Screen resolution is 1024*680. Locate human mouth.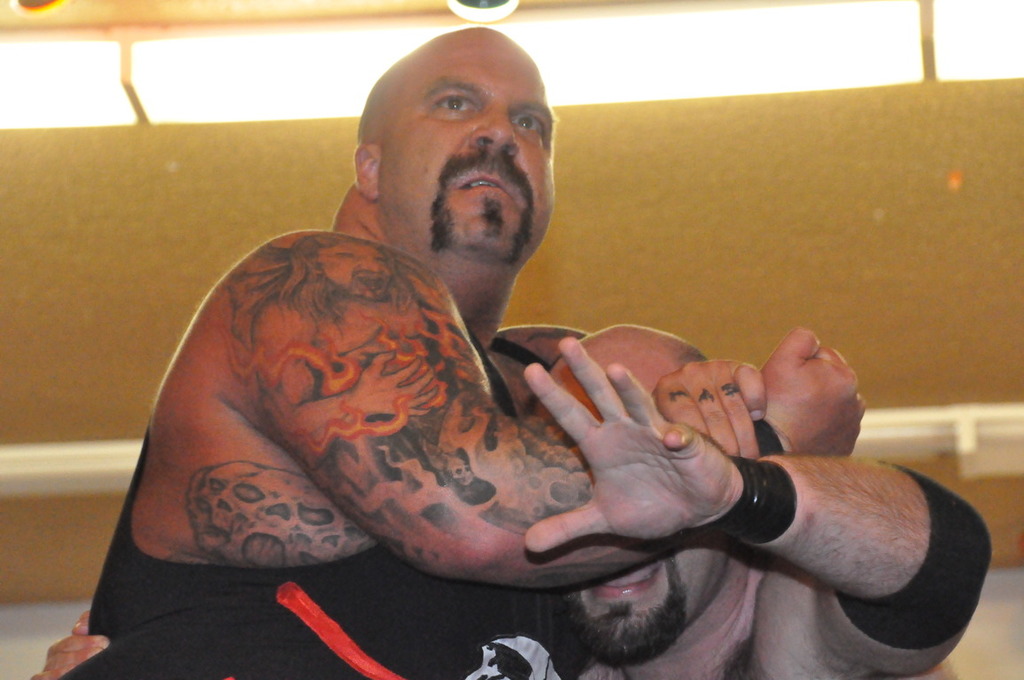
bbox(457, 173, 504, 193).
